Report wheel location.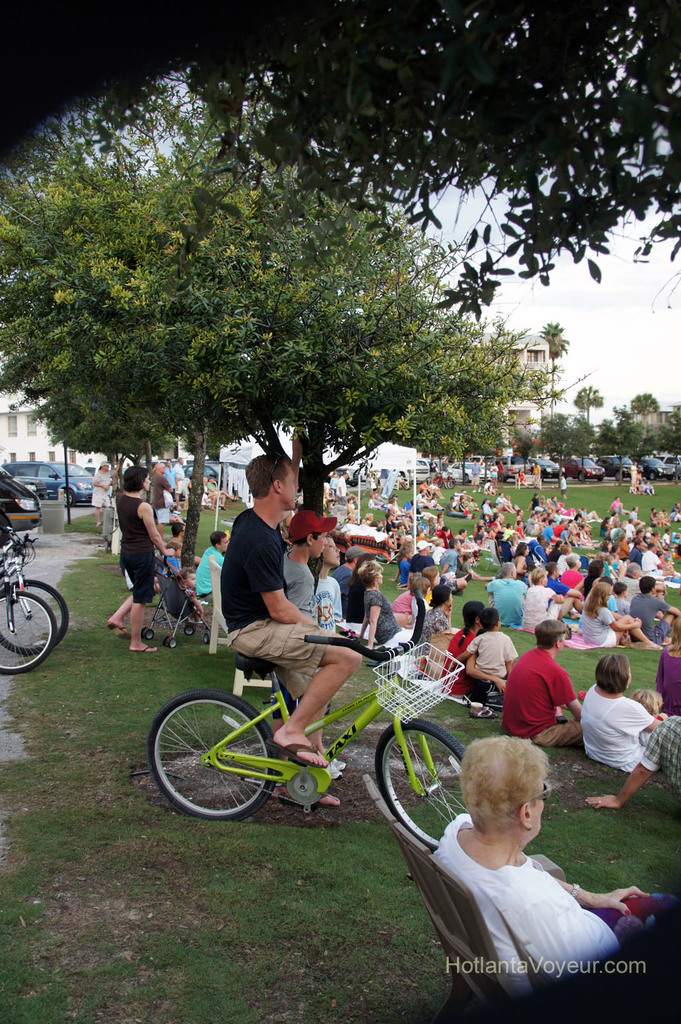
Report: <box>466,474,468,483</box>.
